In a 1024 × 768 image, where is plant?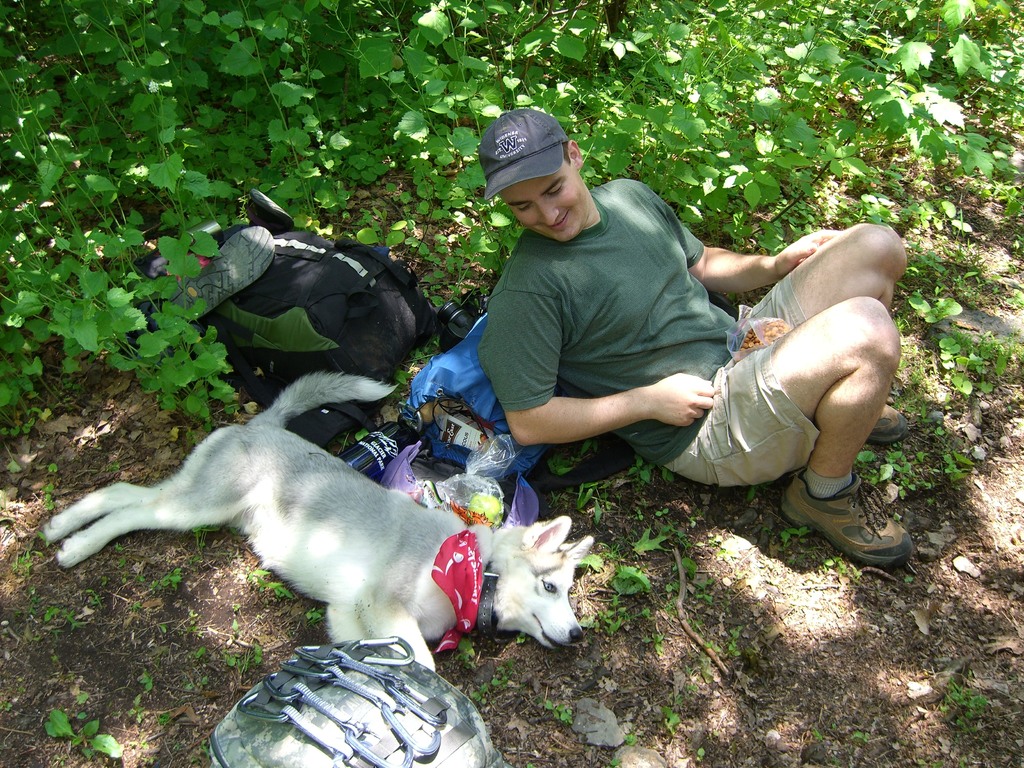
534:694:575:725.
